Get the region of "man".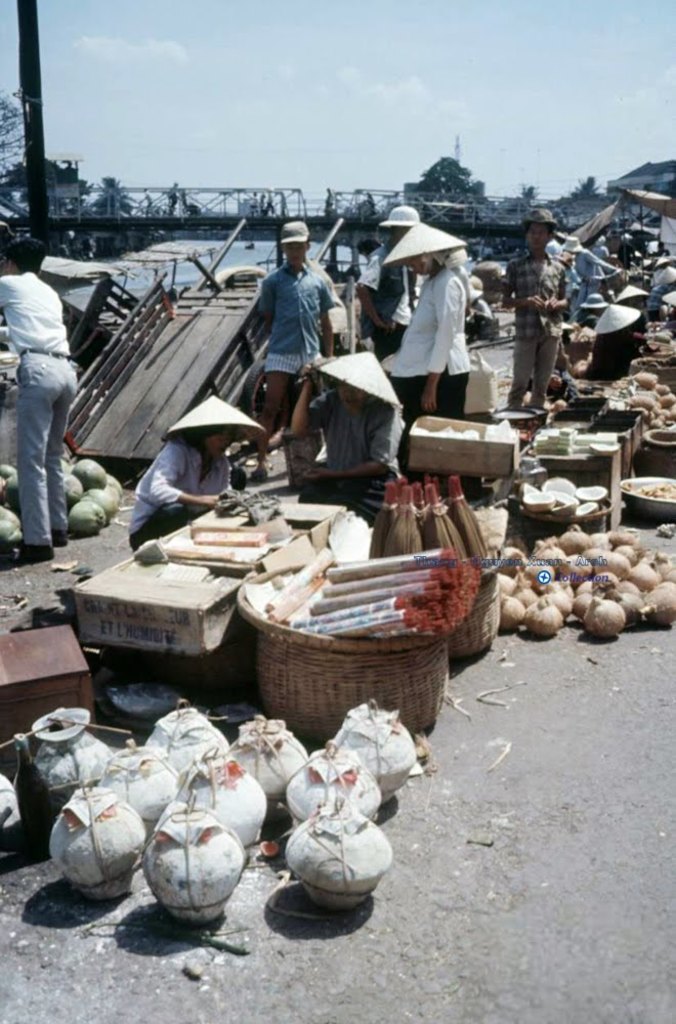
(0, 226, 82, 556).
